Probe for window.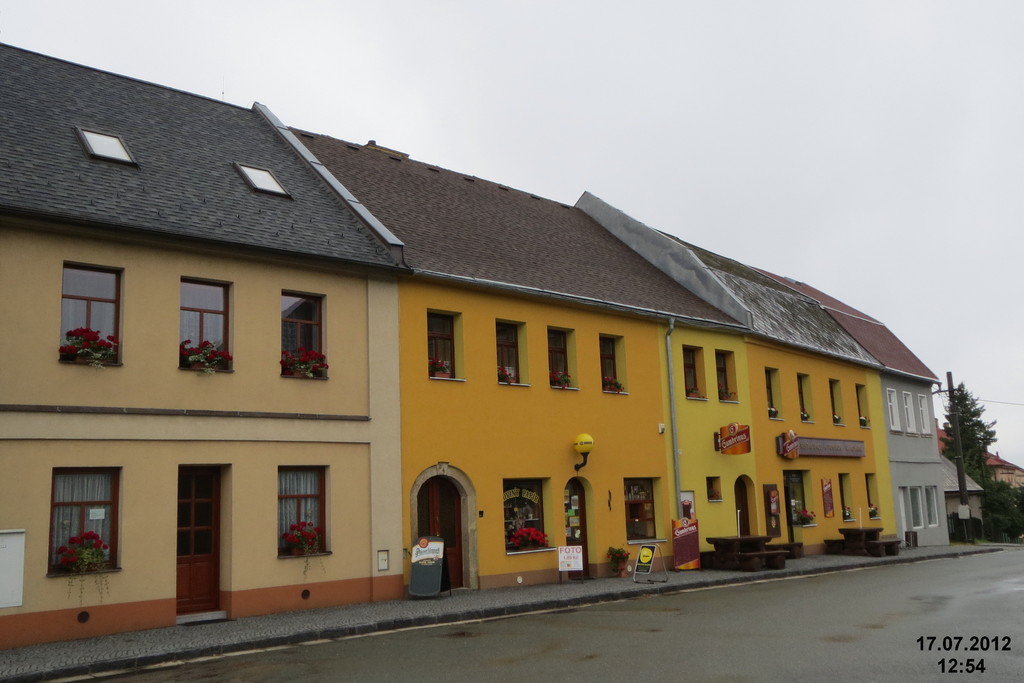
Probe result: 833 383 844 425.
